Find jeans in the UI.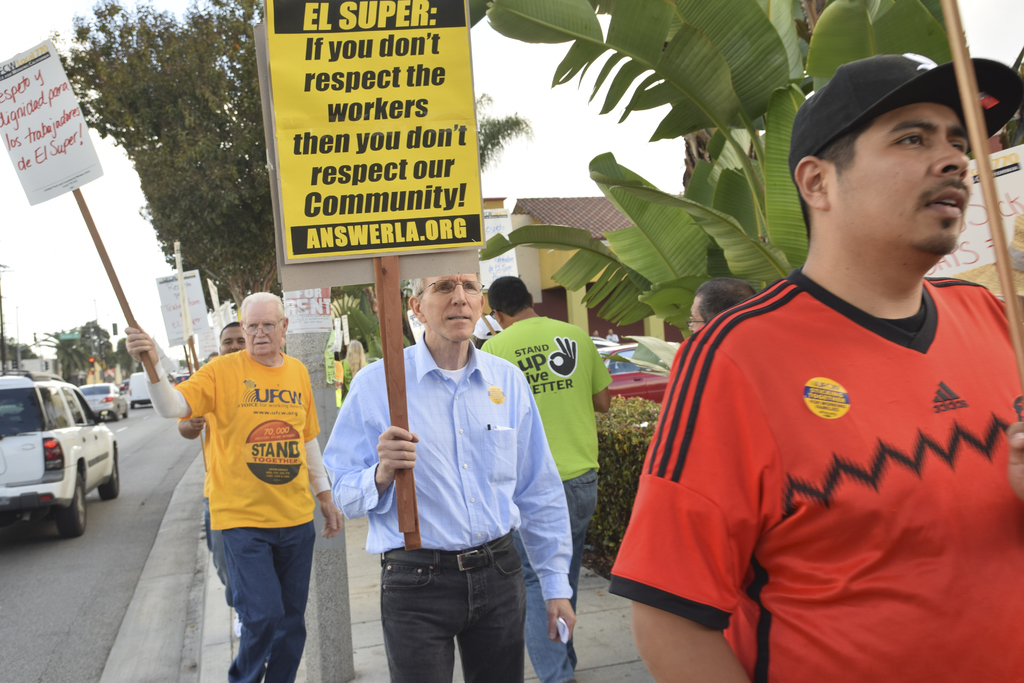
UI element at {"left": 365, "top": 550, "right": 549, "bottom": 682}.
